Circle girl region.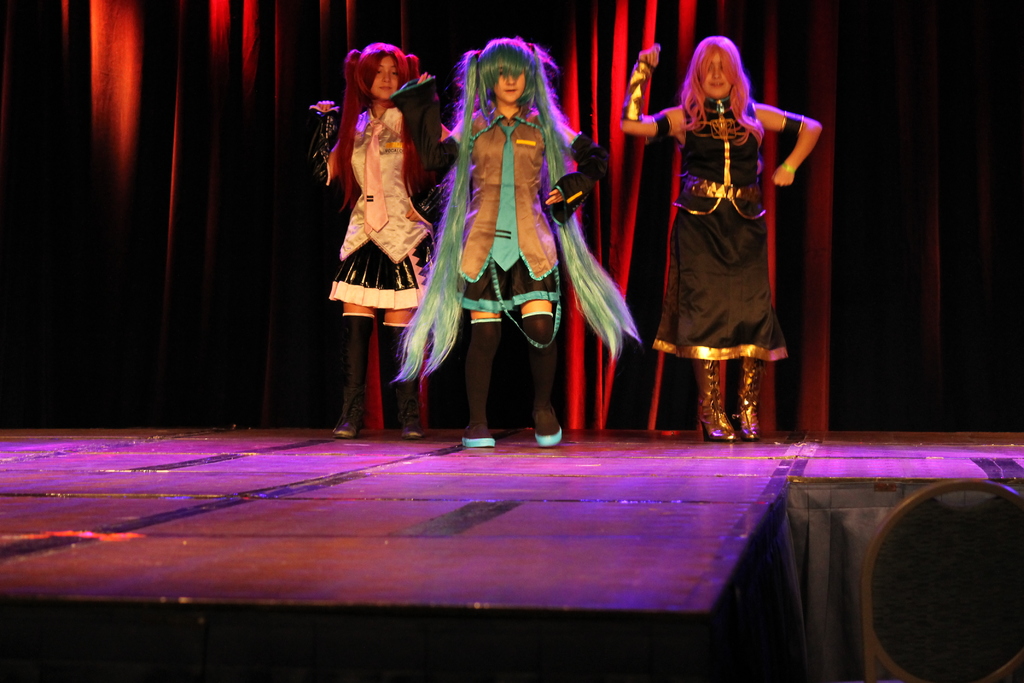
Region: left=619, top=34, right=826, bottom=441.
